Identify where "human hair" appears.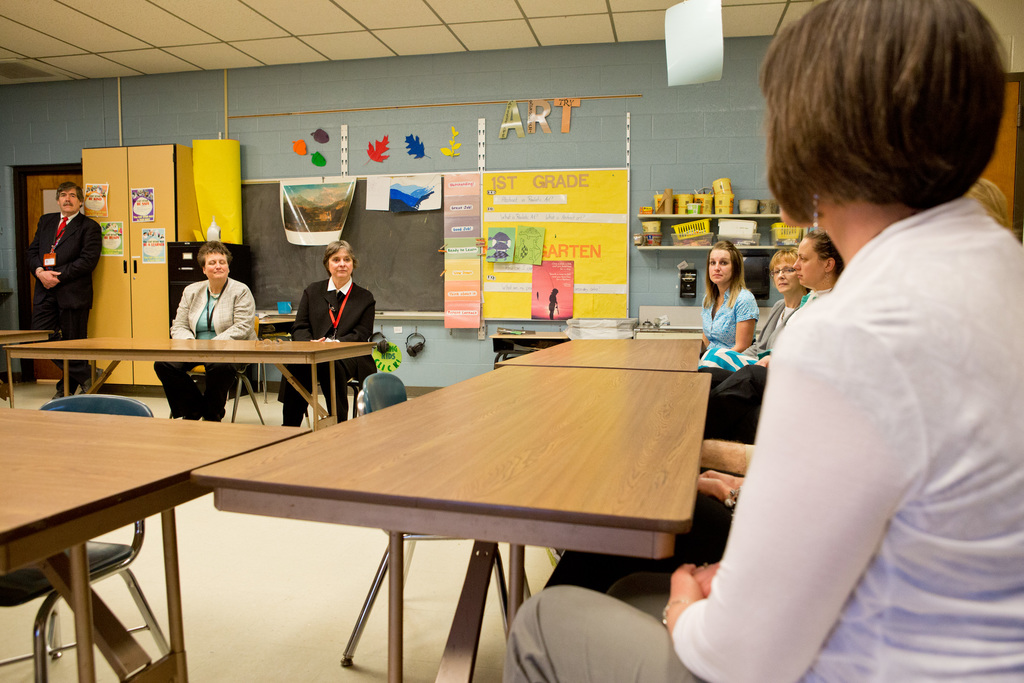
Appears at (x1=963, y1=179, x2=1023, y2=242).
